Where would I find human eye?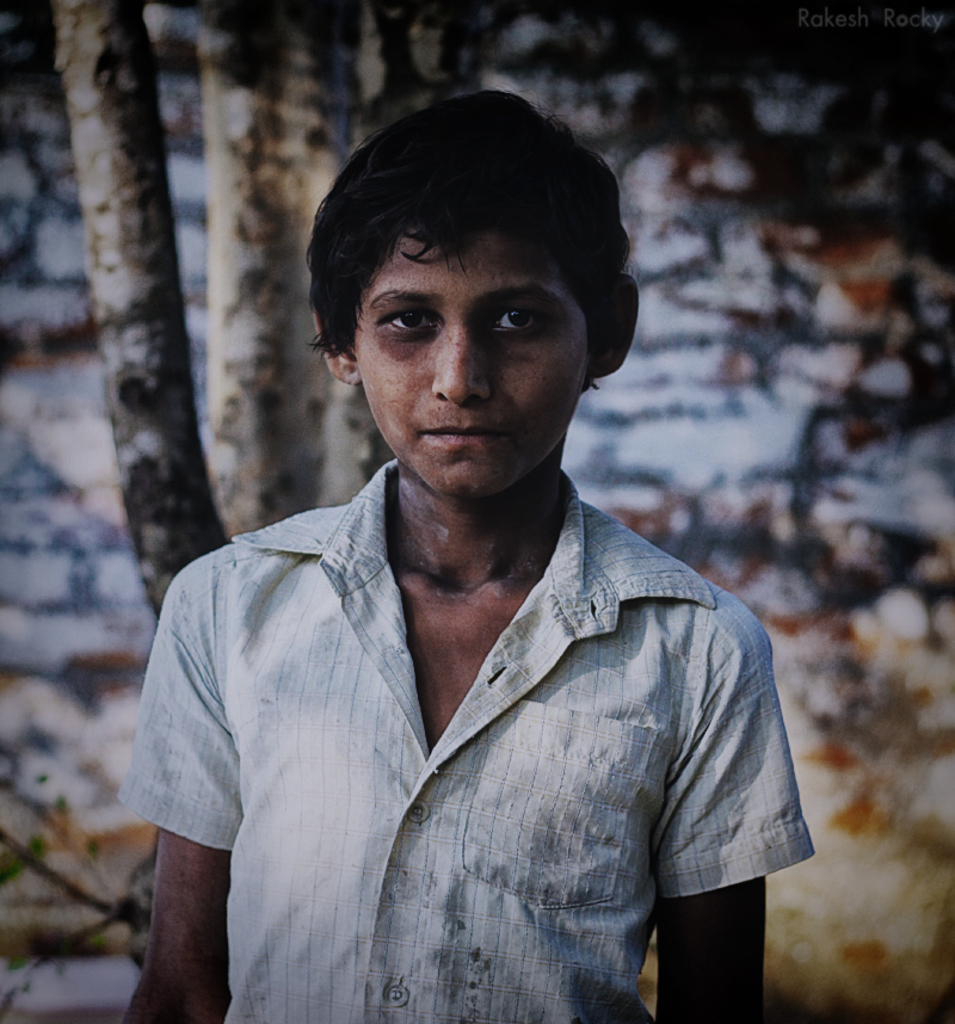
At region(374, 302, 444, 340).
